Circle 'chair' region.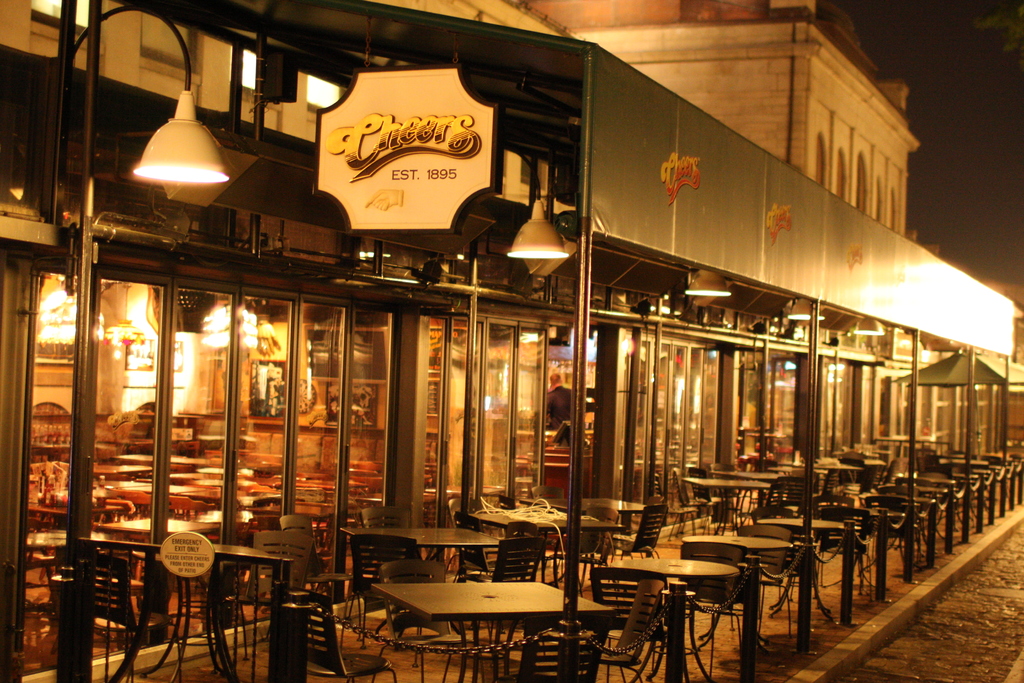
Region: l=79, t=544, r=189, b=682.
